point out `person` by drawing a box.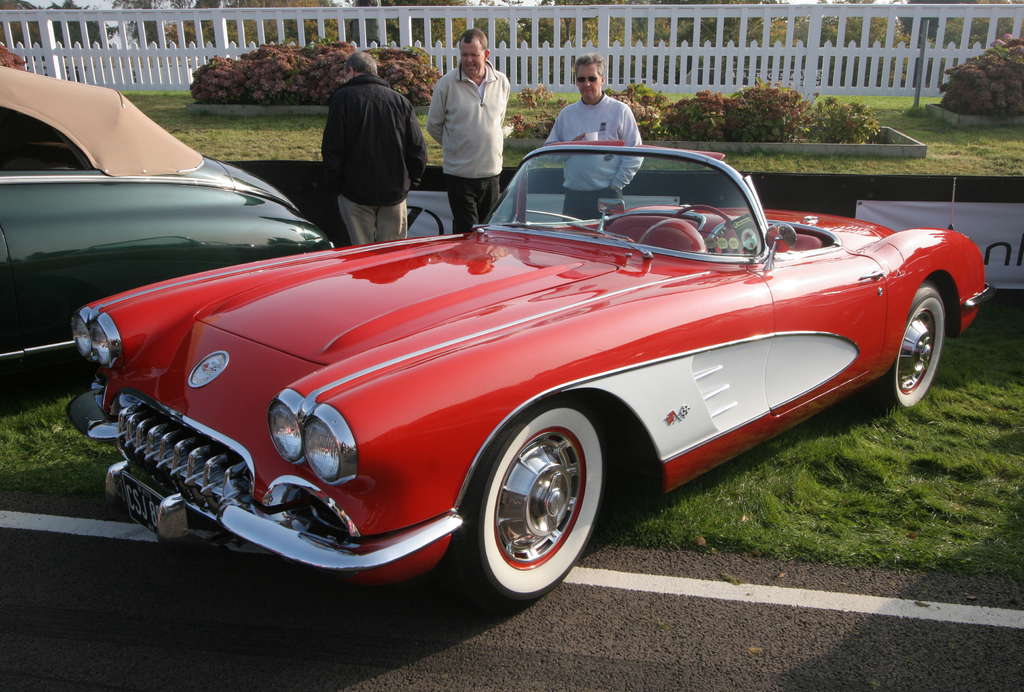
left=433, top=29, right=511, bottom=233.
